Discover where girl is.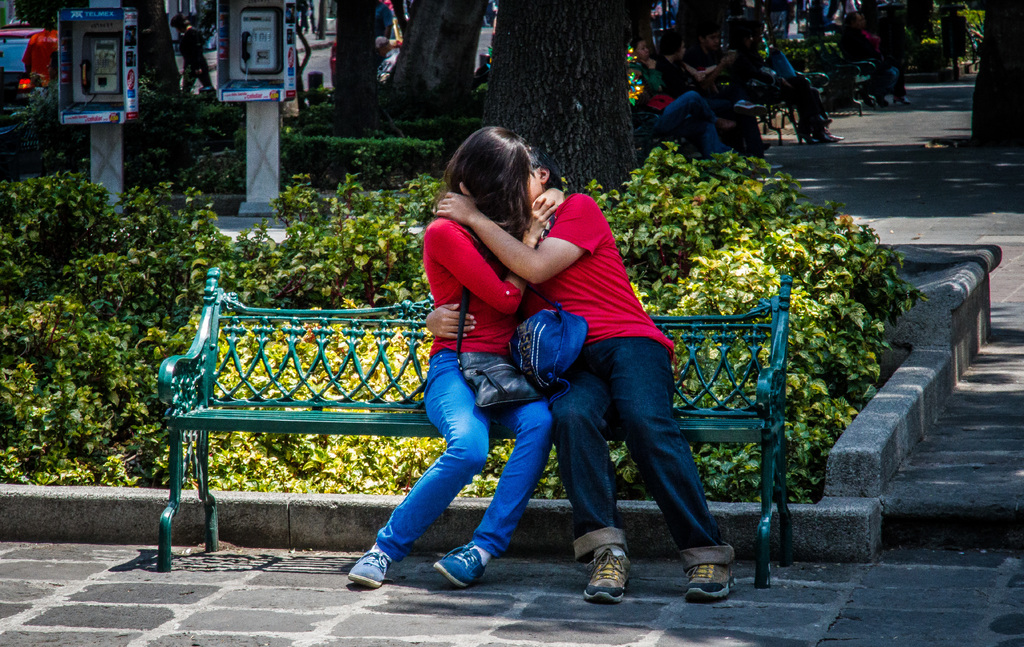
Discovered at 348 122 572 589.
